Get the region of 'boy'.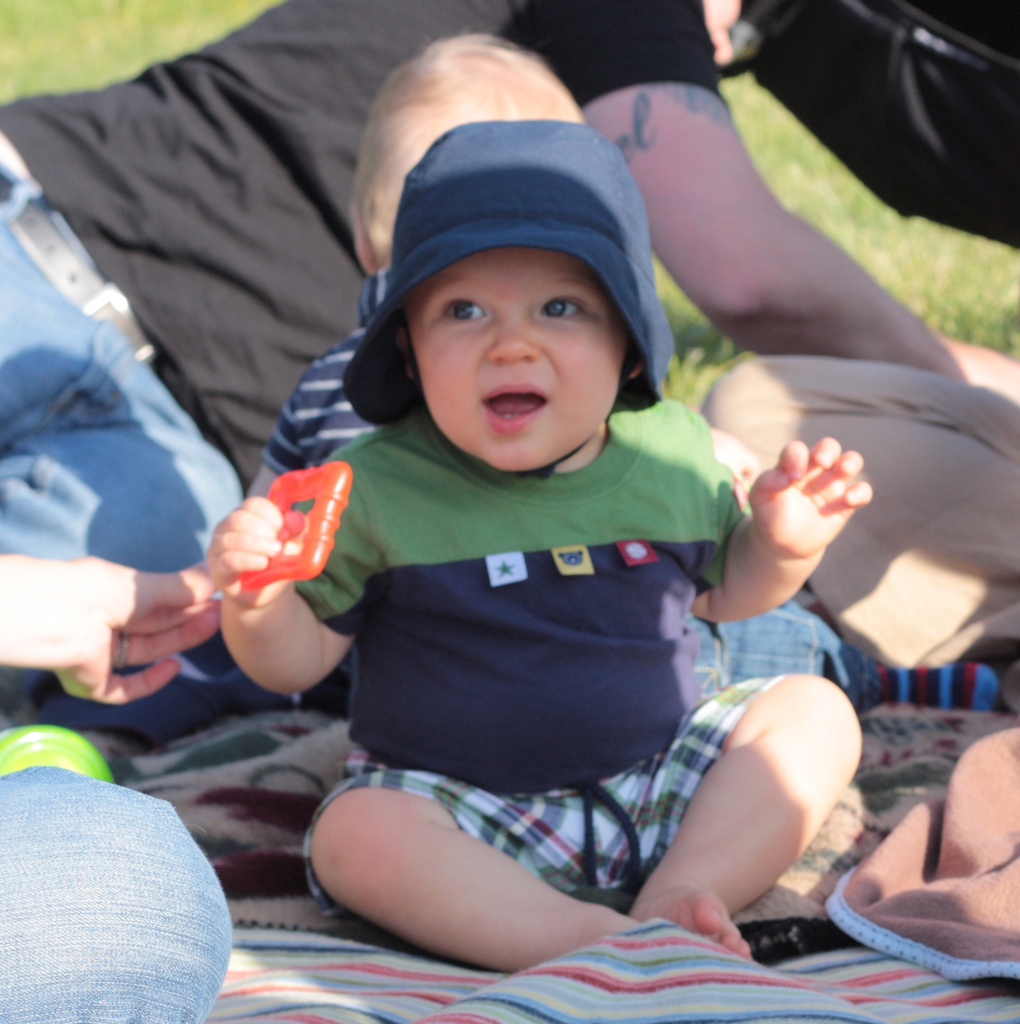
bbox=[202, 120, 904, 968].
